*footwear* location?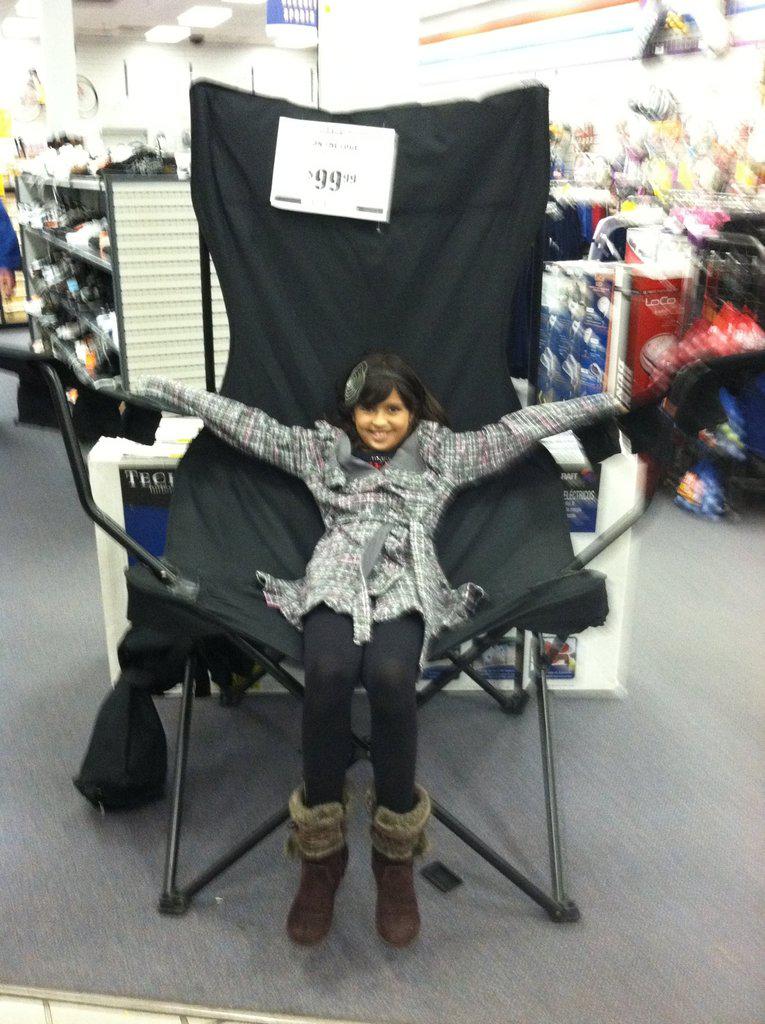
box(370, 787, 429, 955)
